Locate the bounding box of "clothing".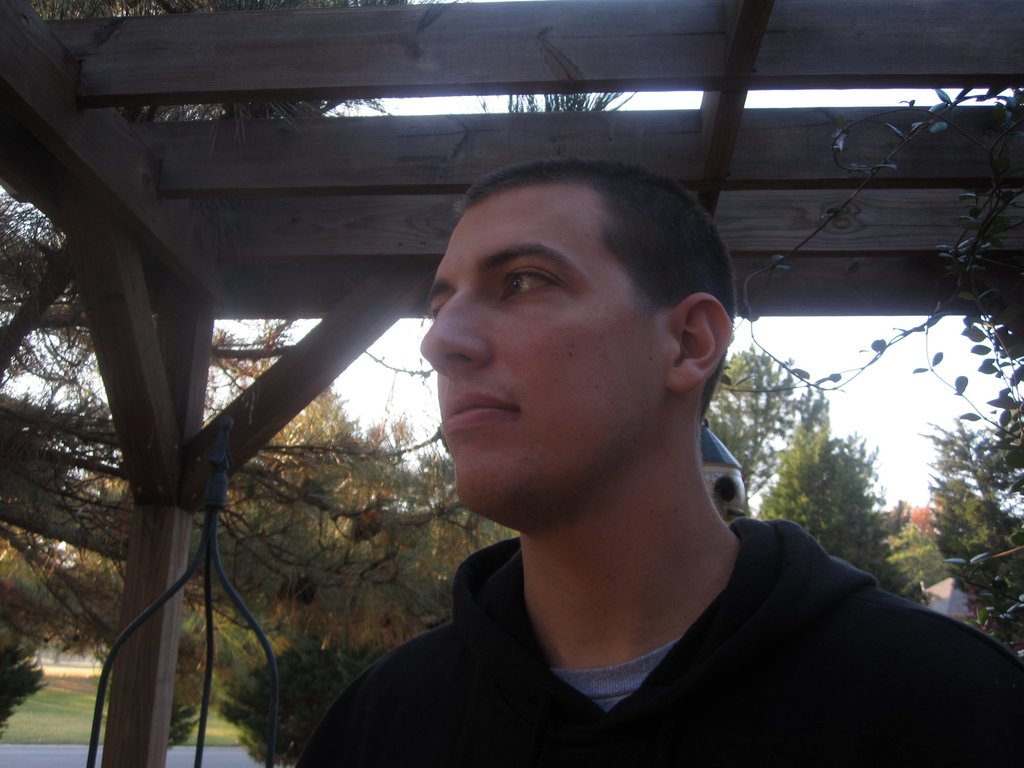
Bounding box: (left=291, top=516, right=1023, bottom=767).
